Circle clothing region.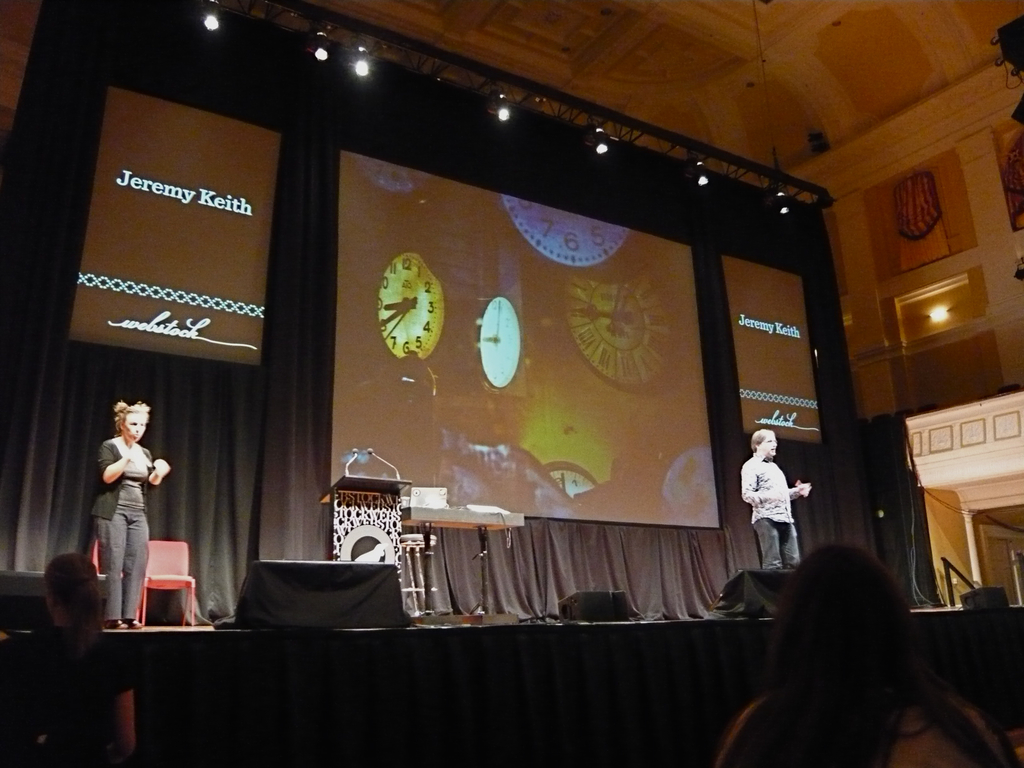
Region: <box>739,450,800,572</box>.
